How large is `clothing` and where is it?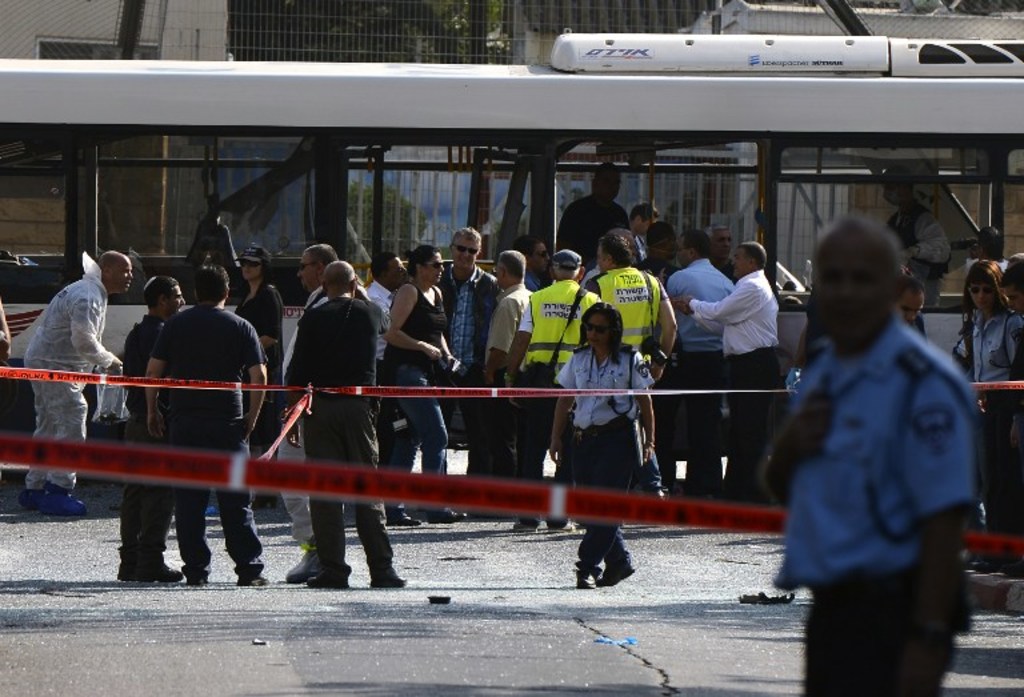
Bounding box: region(29, 376, 73, 494).
